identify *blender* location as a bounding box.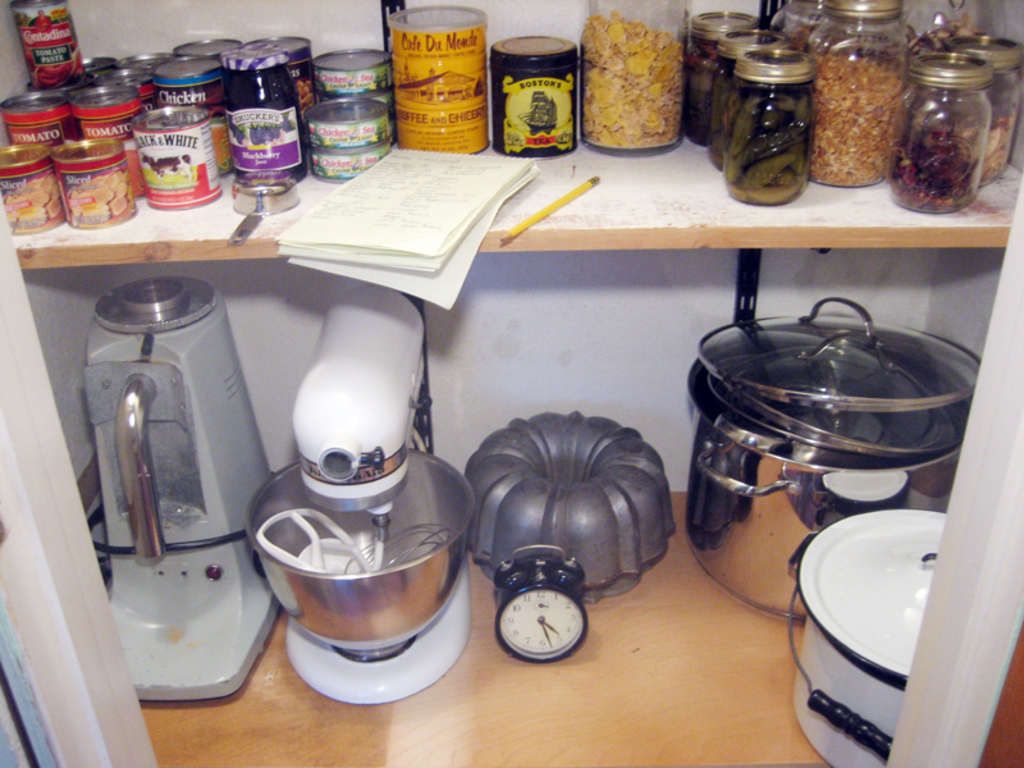
left=102, top=269, right=274, bottom=703.
